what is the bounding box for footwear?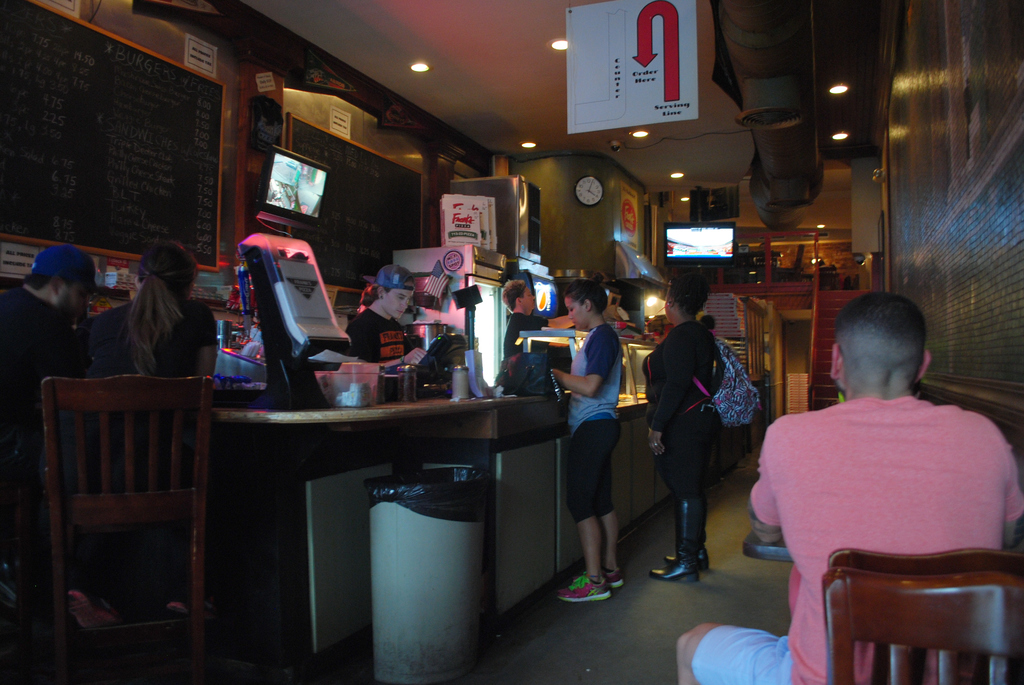
{"x1": 553, "y1": 573, "x2": 605, "y2": 604}.
